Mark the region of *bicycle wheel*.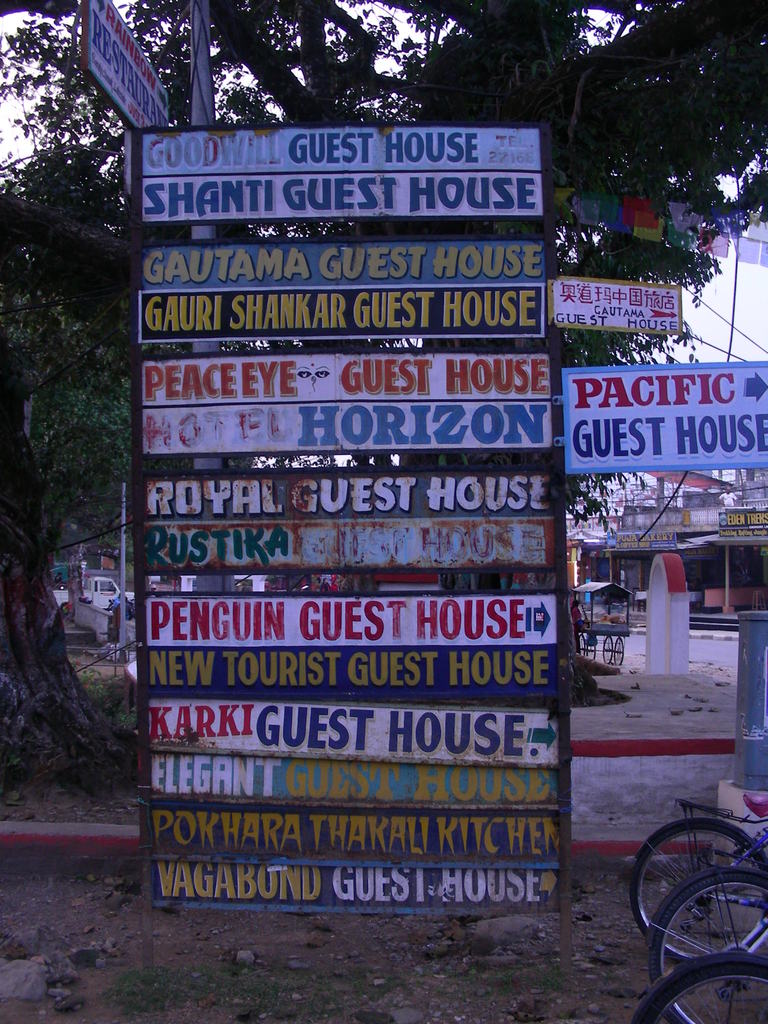
Region: {"left": 645, "top": 871, "right": 767, "bottom": 1023}.
